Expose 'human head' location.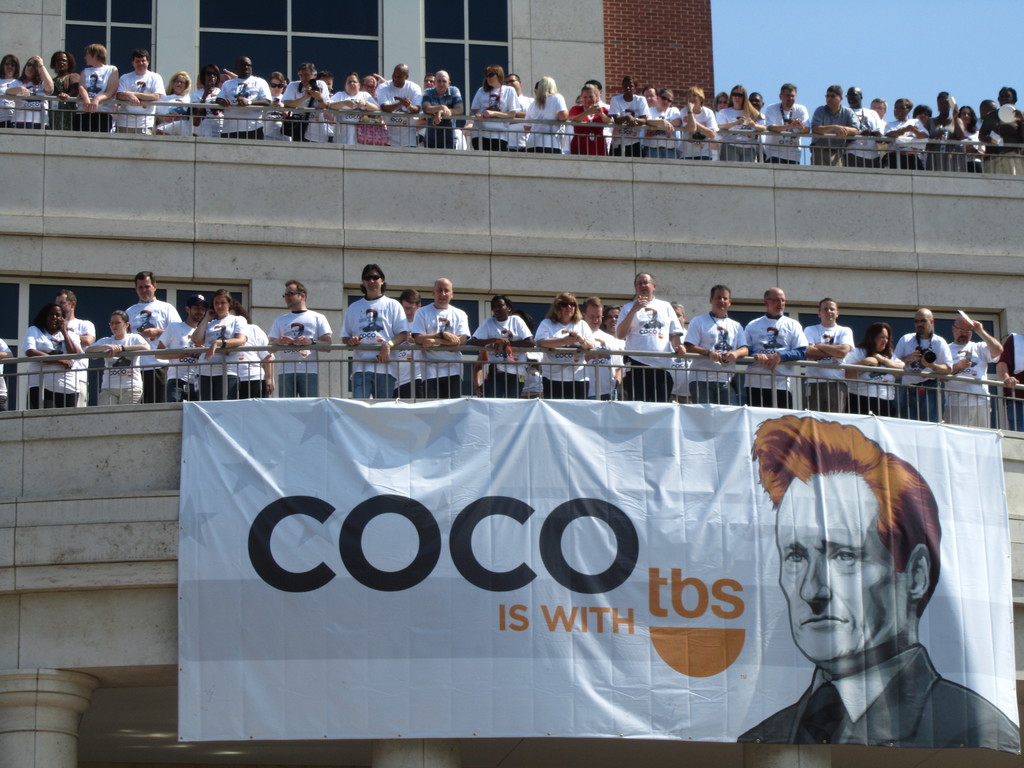
Exposed at rect(285, 280, 307, 310).
